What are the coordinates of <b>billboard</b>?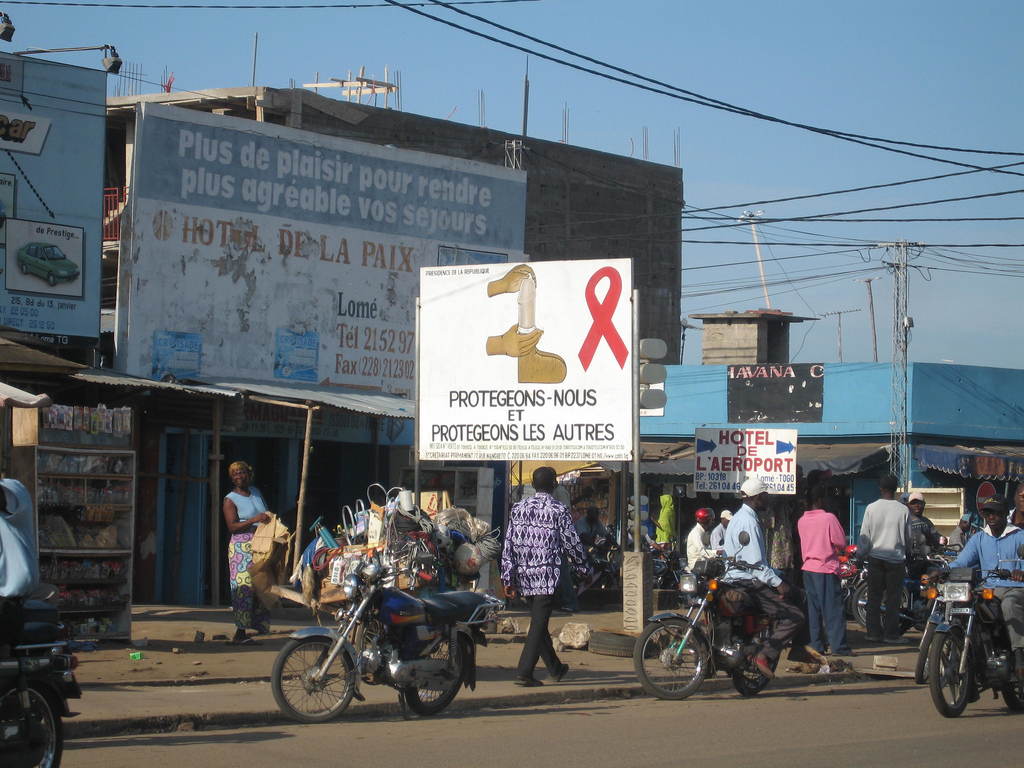
<box>401,216,650,511</box>.
